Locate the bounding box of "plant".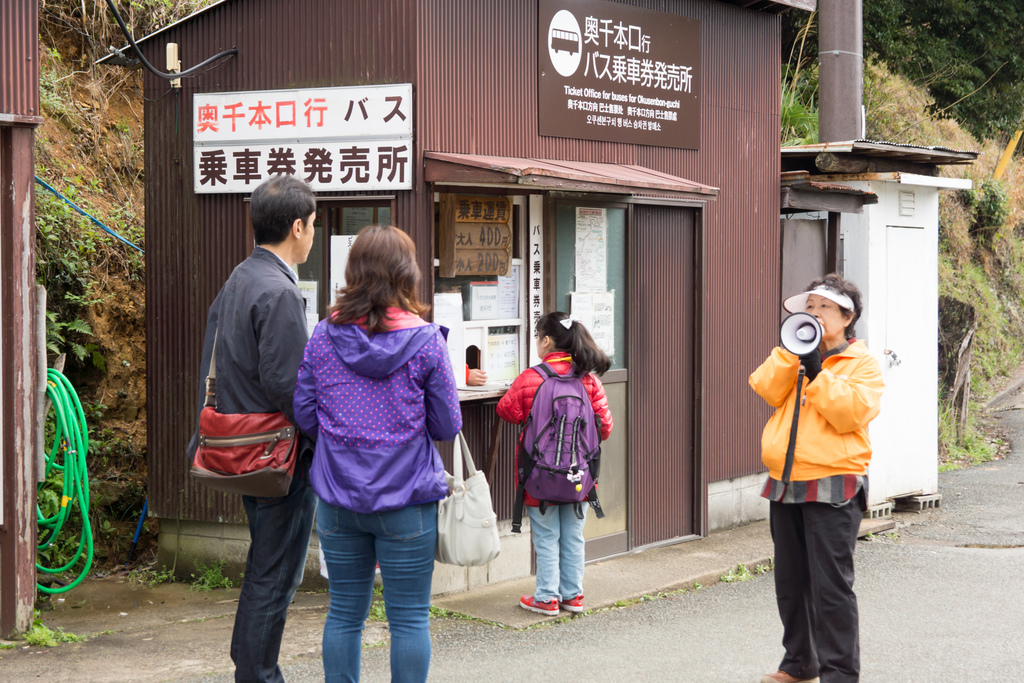
Bounding box: bbox=[776, 10, 819, 144].
